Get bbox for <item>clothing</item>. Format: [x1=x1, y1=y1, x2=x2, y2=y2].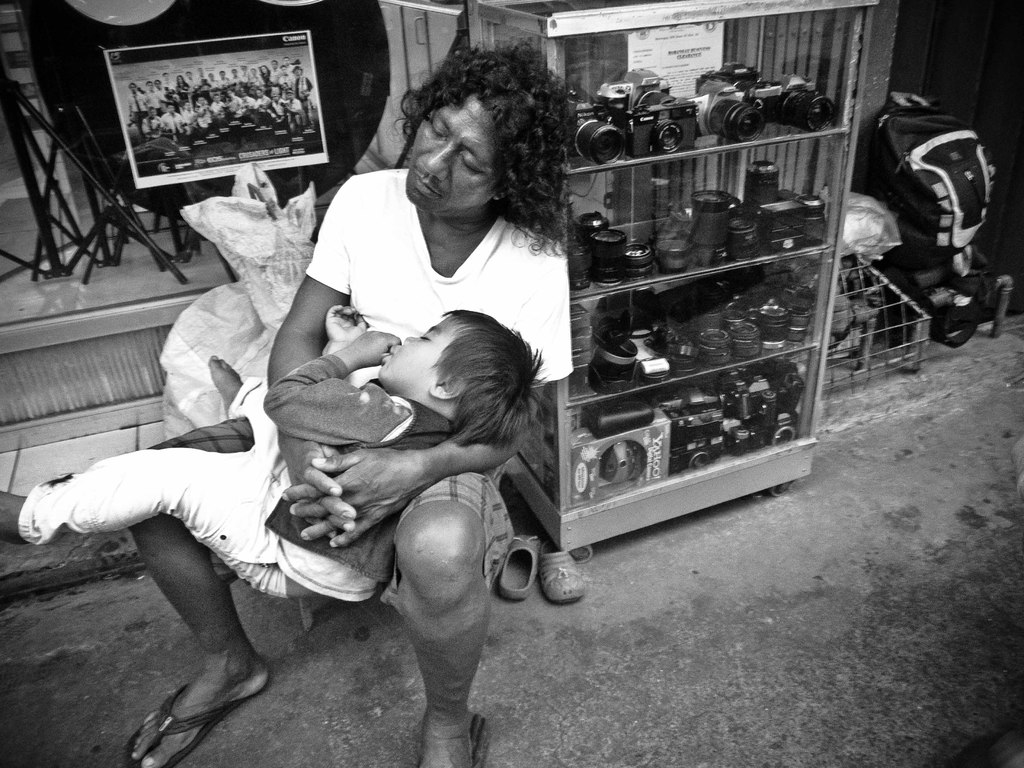
[x1=268, y1=172, x2=589, y2=346].
